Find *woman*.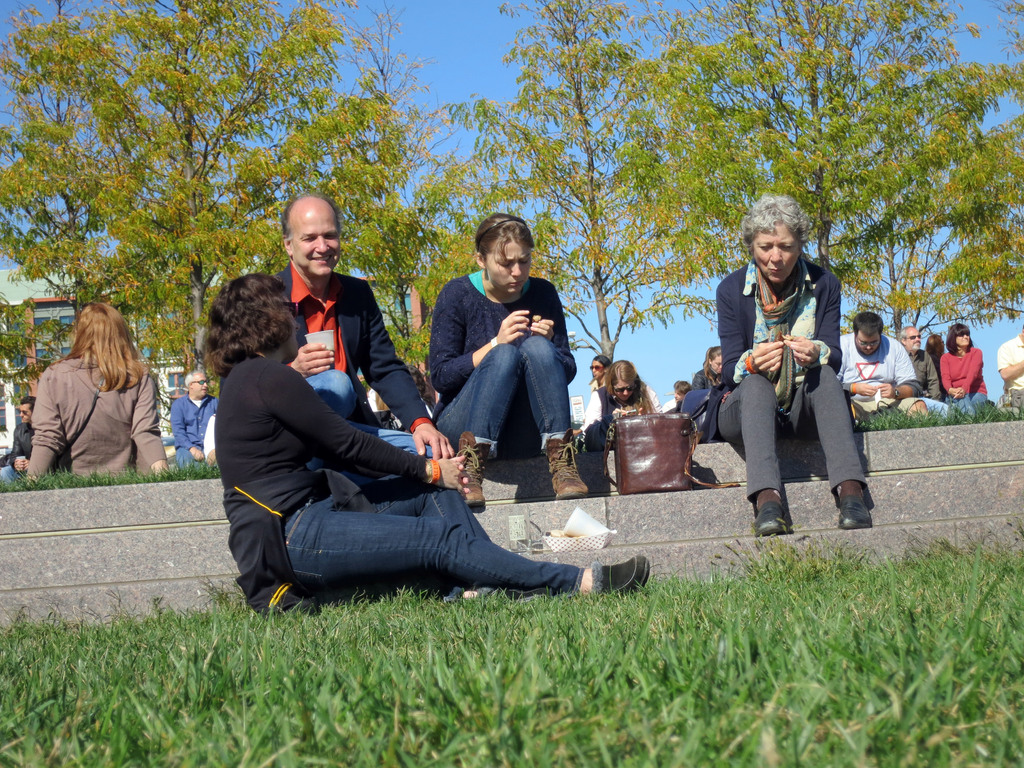
detection(694, 195, 870, 545).
